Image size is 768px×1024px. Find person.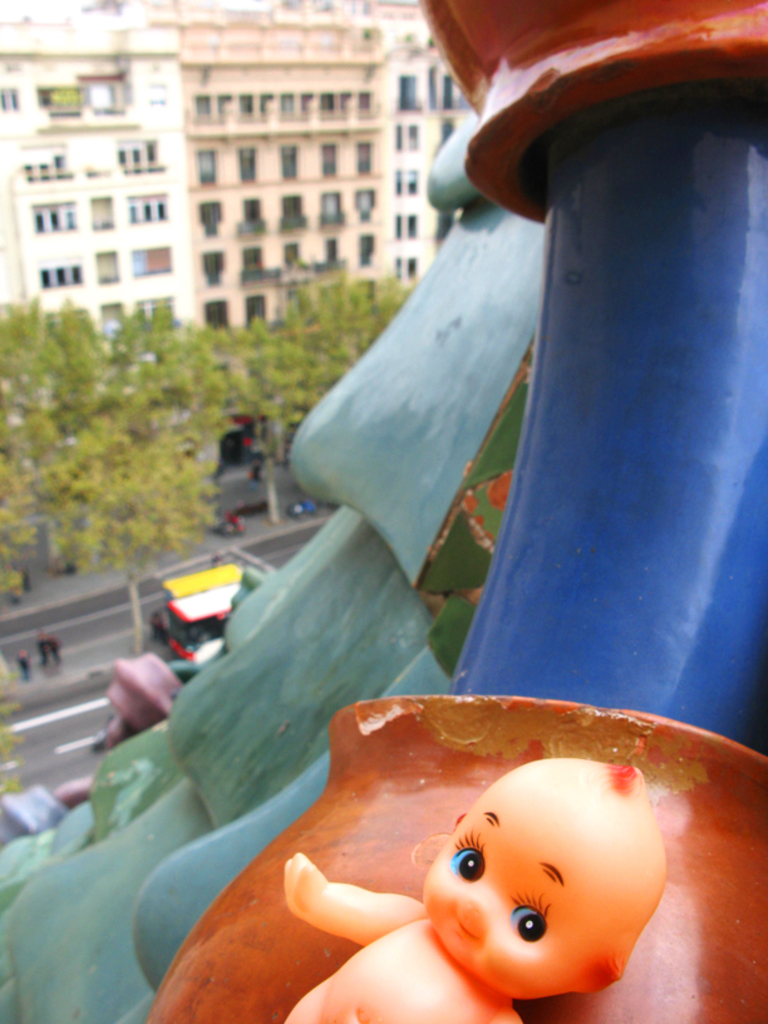
x1=282, y1=759, x2=669, y2=1023.
